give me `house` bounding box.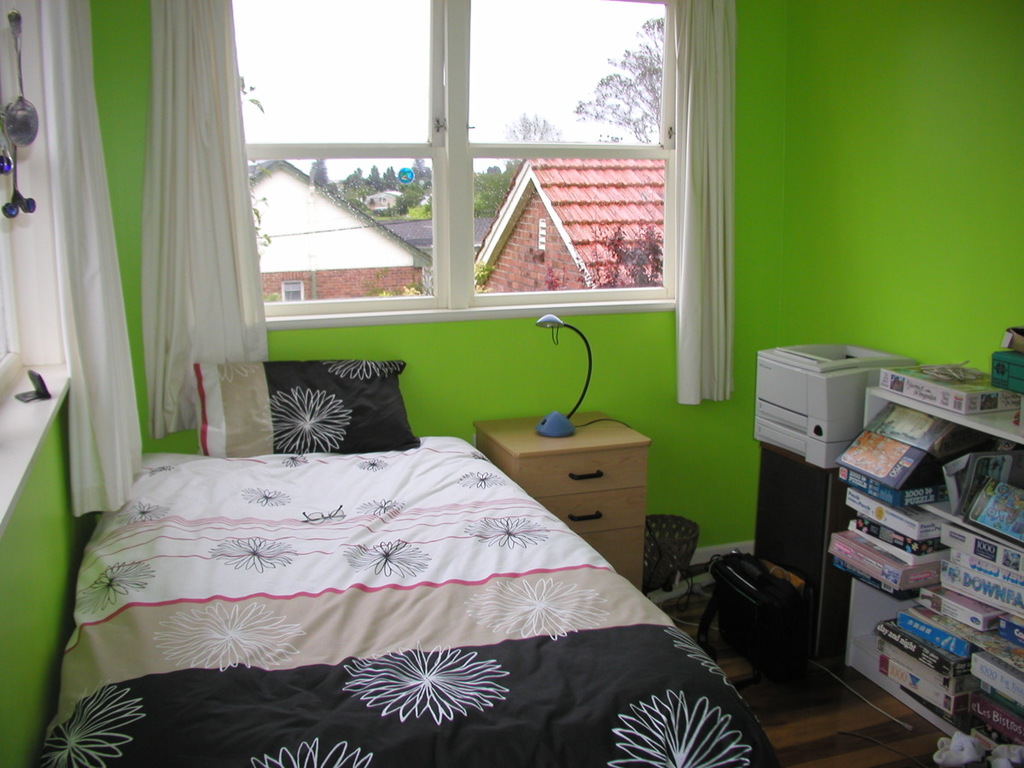
[466,158,661,286].
